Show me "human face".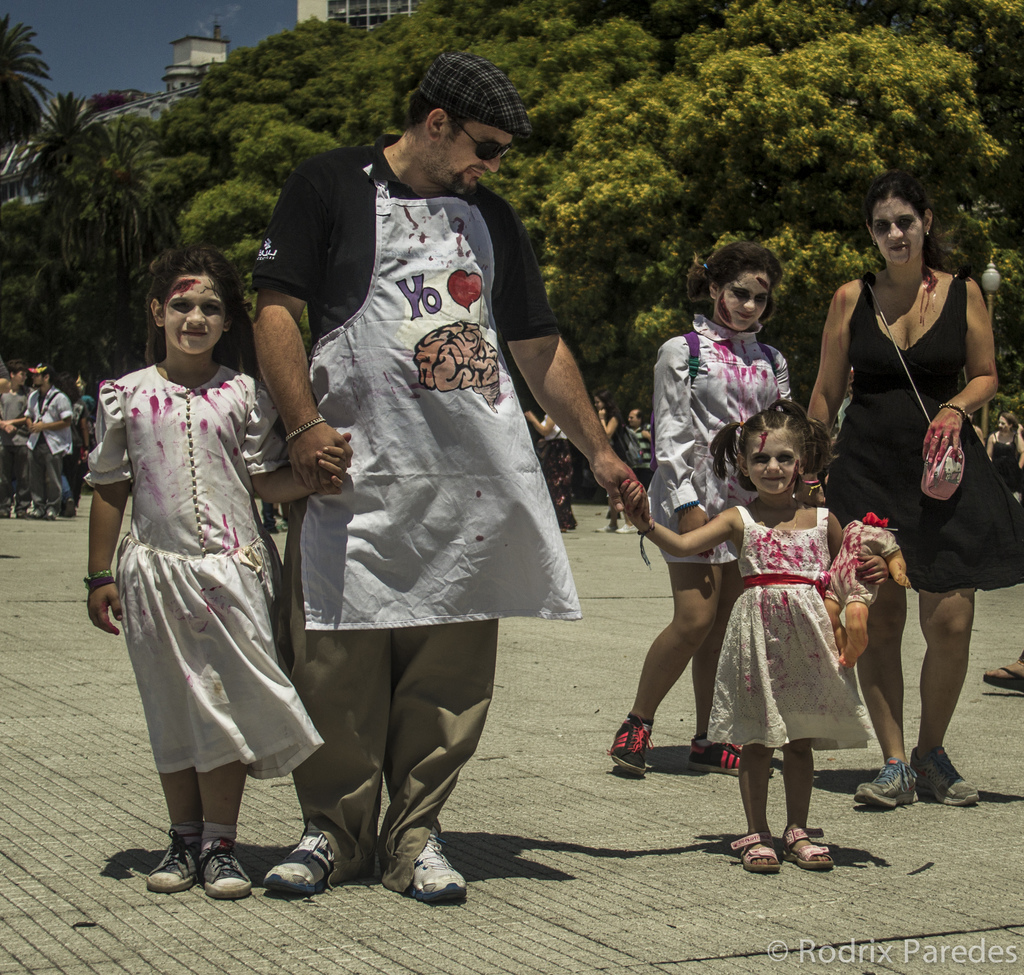
"human face" is here: [left=715, top=271, right=769, bottom=334].
